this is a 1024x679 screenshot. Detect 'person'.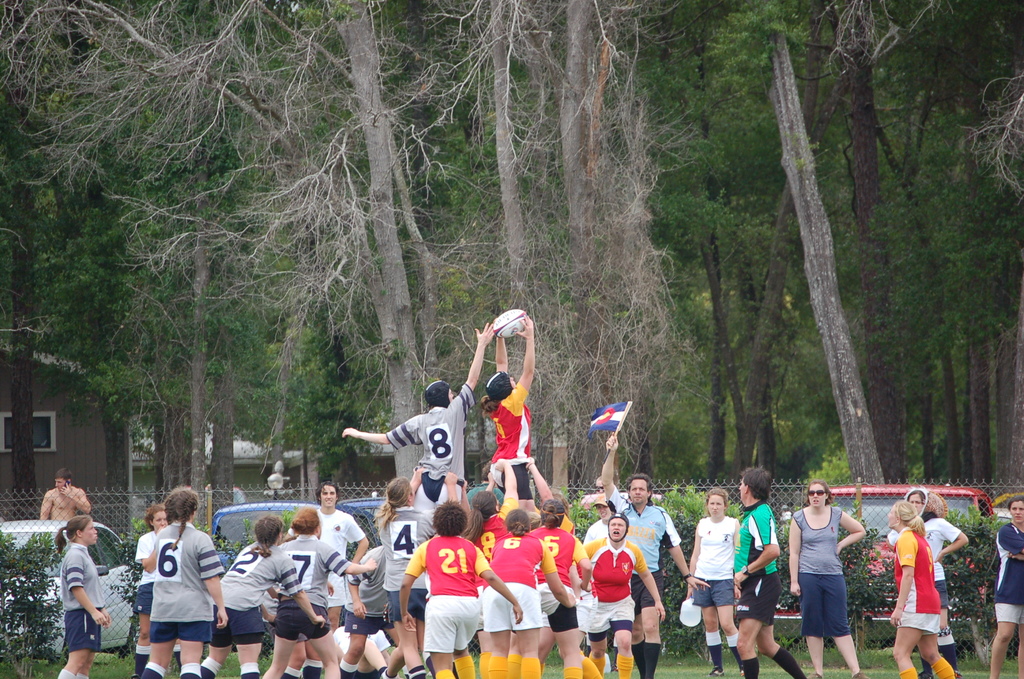
<bbox>334, 540, 397, 673</bbox>.
